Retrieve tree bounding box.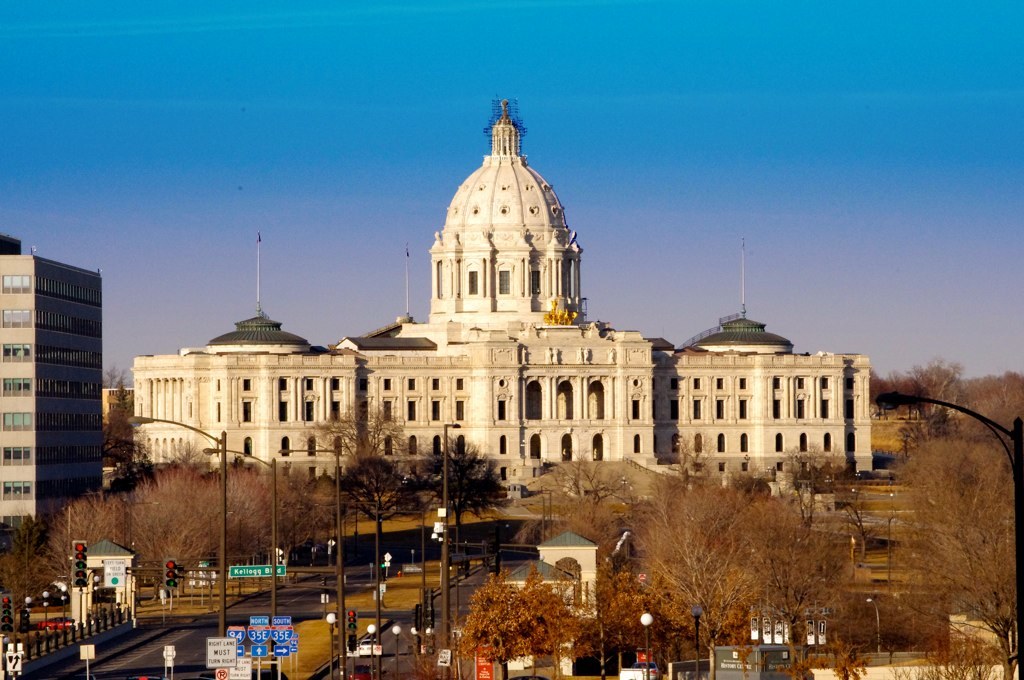
Bounding box: 333:448:431:534.
